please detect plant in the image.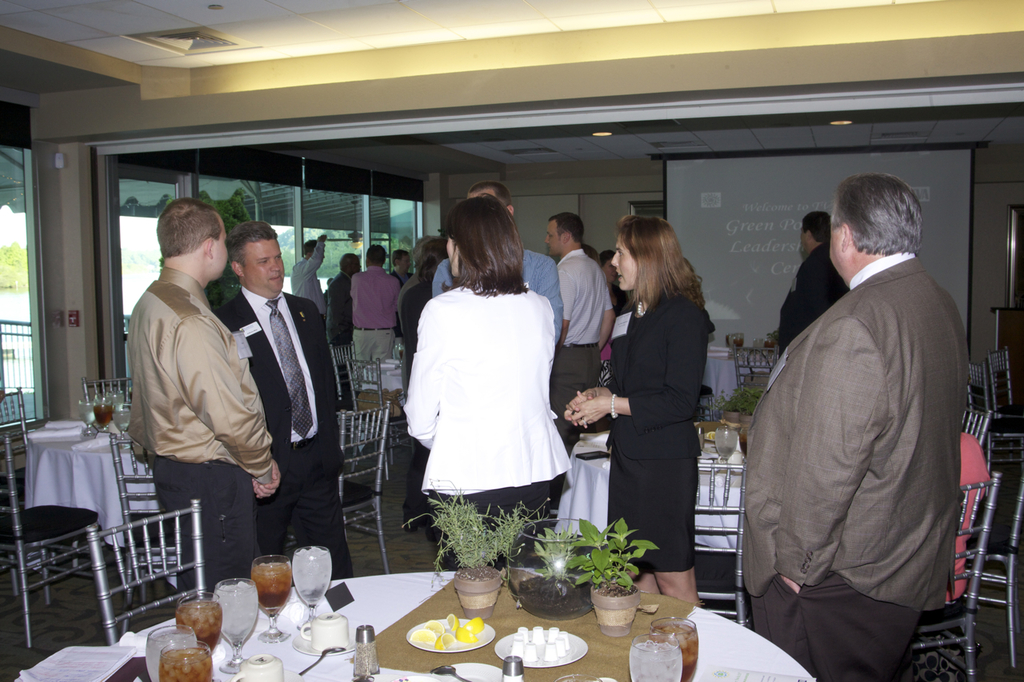
left=566, top=515, right=659, bottom=593.
